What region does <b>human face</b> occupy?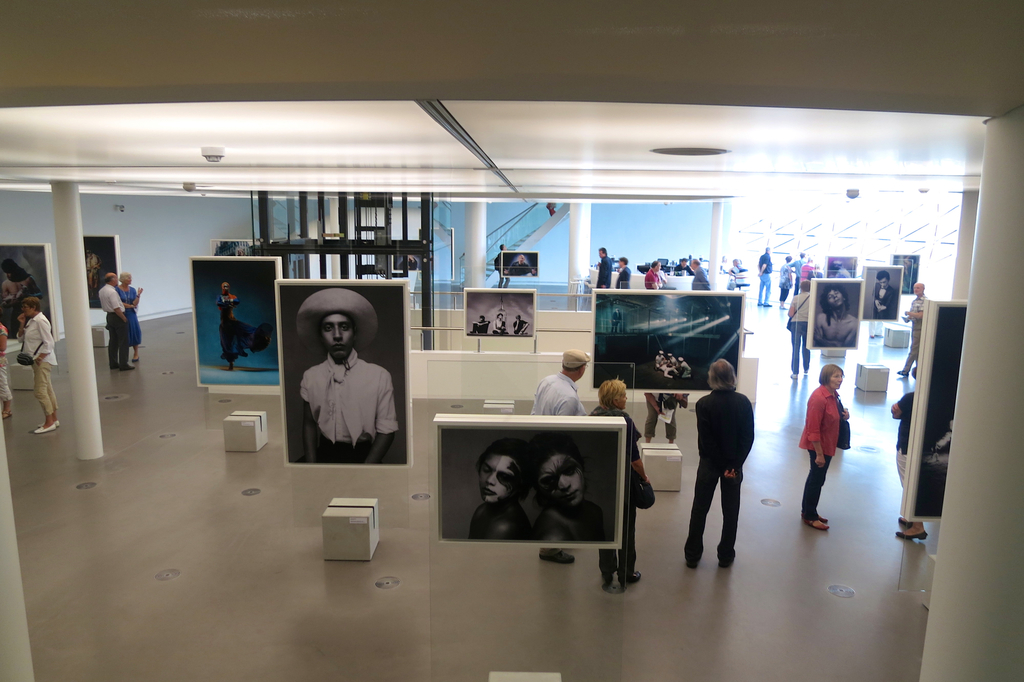
rect(831, 369, 844, 389).
